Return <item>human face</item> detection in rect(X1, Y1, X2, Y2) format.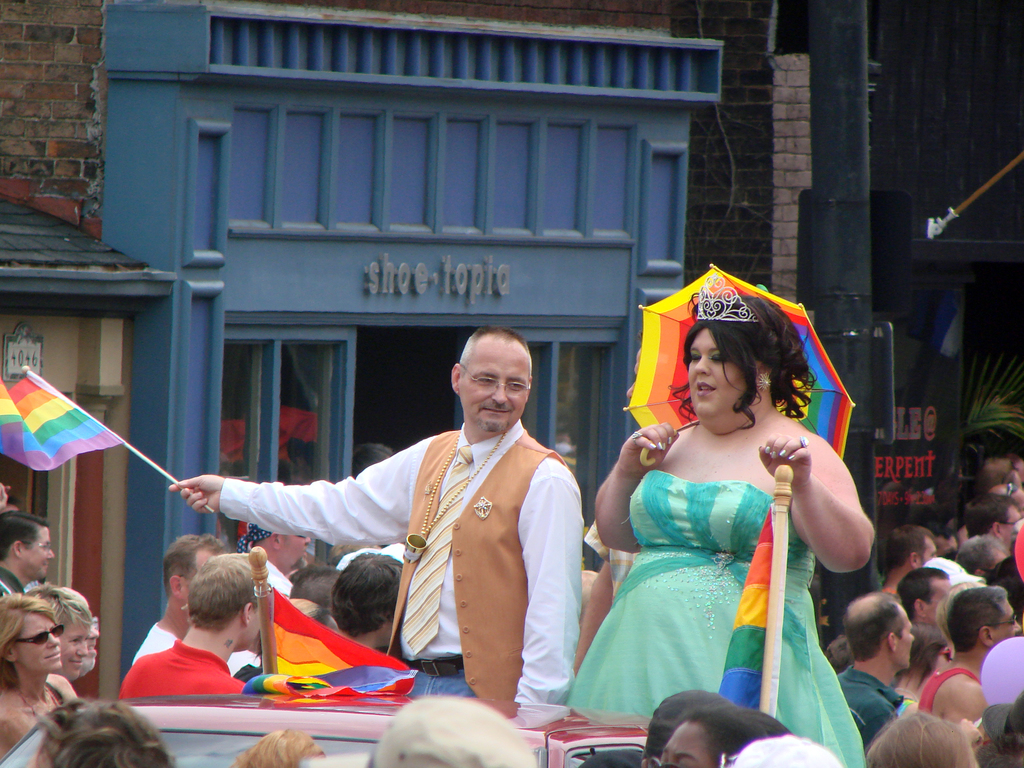
rect(15, 611, 63, 672).
